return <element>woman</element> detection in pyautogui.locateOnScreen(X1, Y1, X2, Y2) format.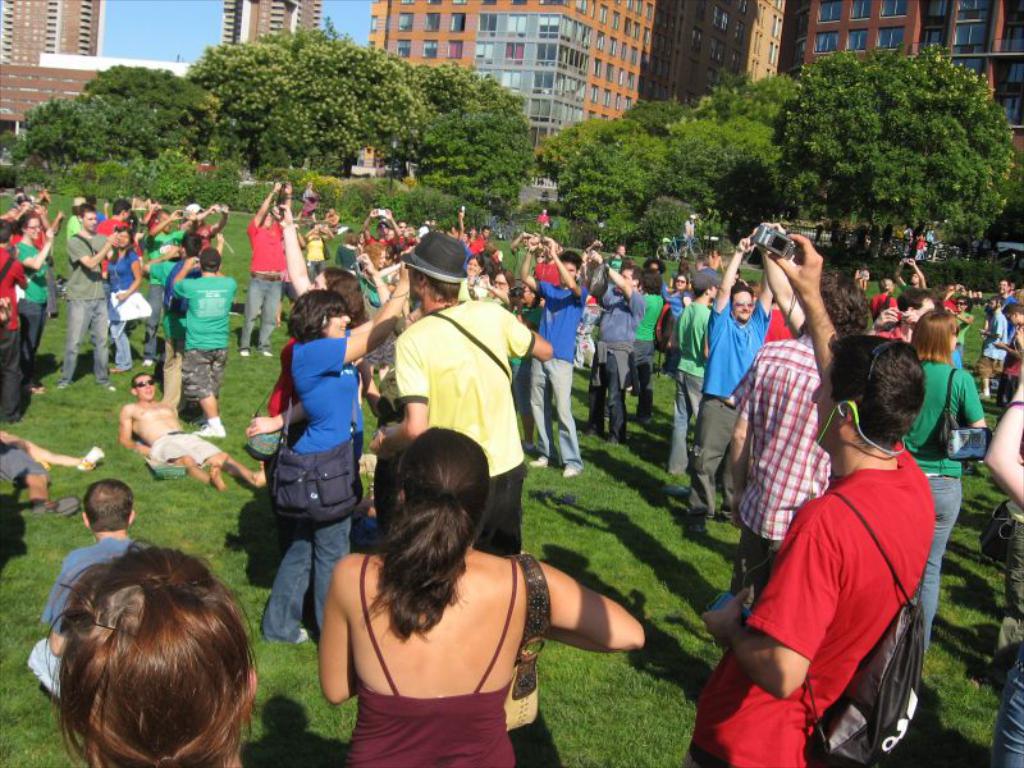
pyautogui.locateOnScreen(36, 536, 270, 767).
